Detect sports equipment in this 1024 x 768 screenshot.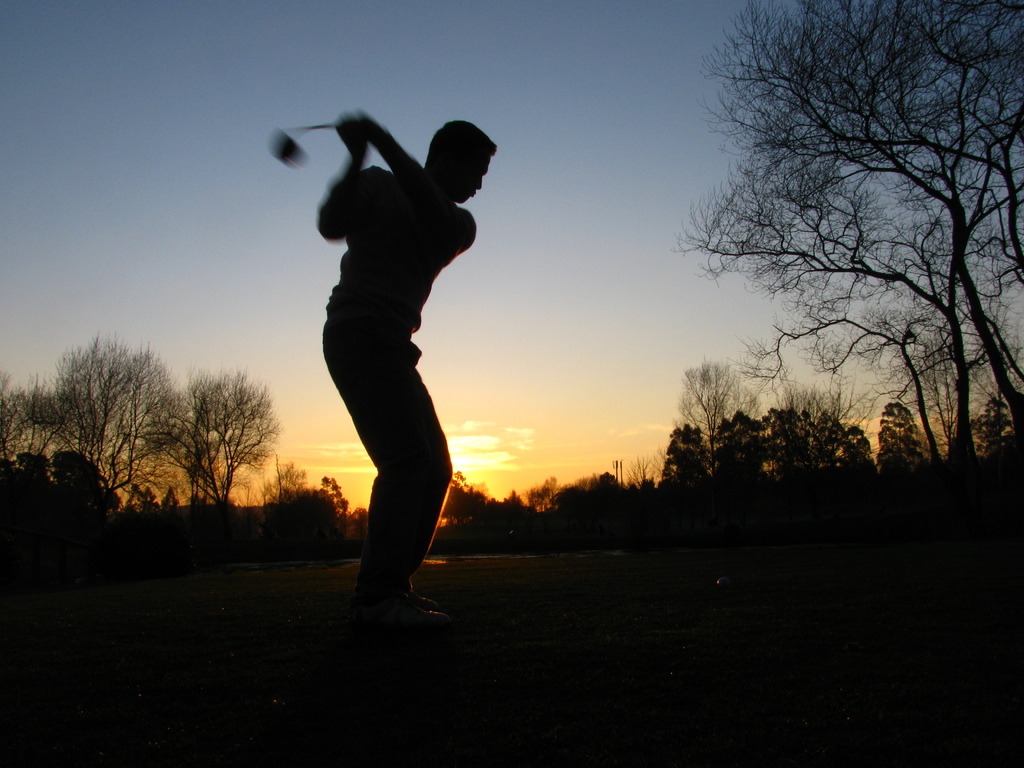
Detection: 407/591/440/607.
